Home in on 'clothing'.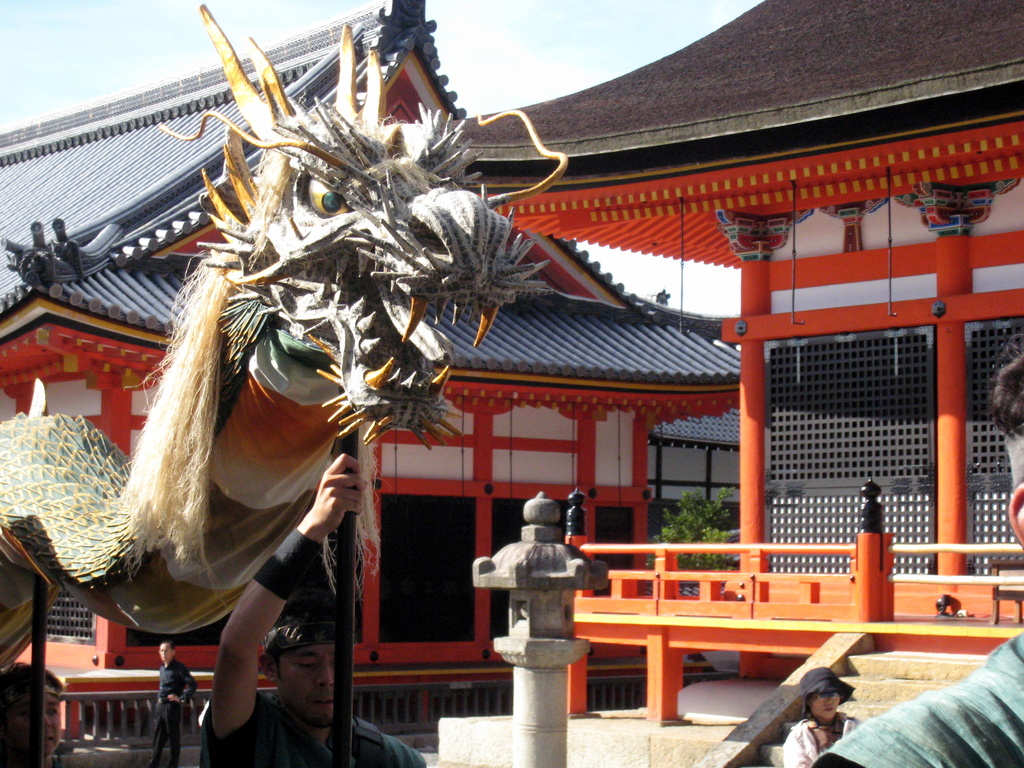
Homed in at 195 684 427 767.
